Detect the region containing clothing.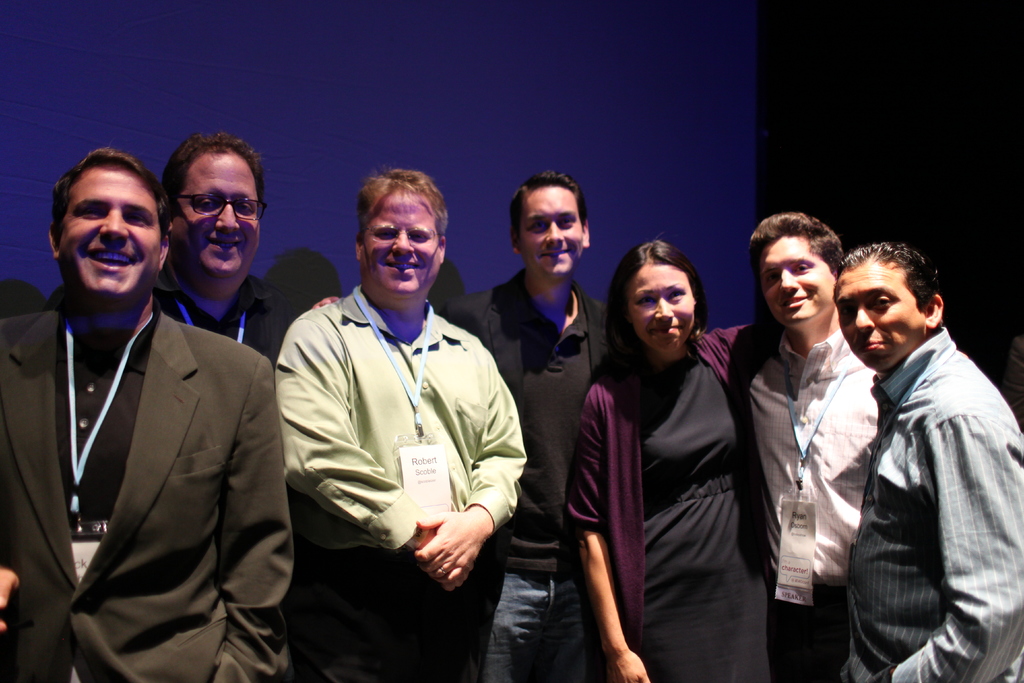
x1=445, y1=276, x2=610, y2=682.
